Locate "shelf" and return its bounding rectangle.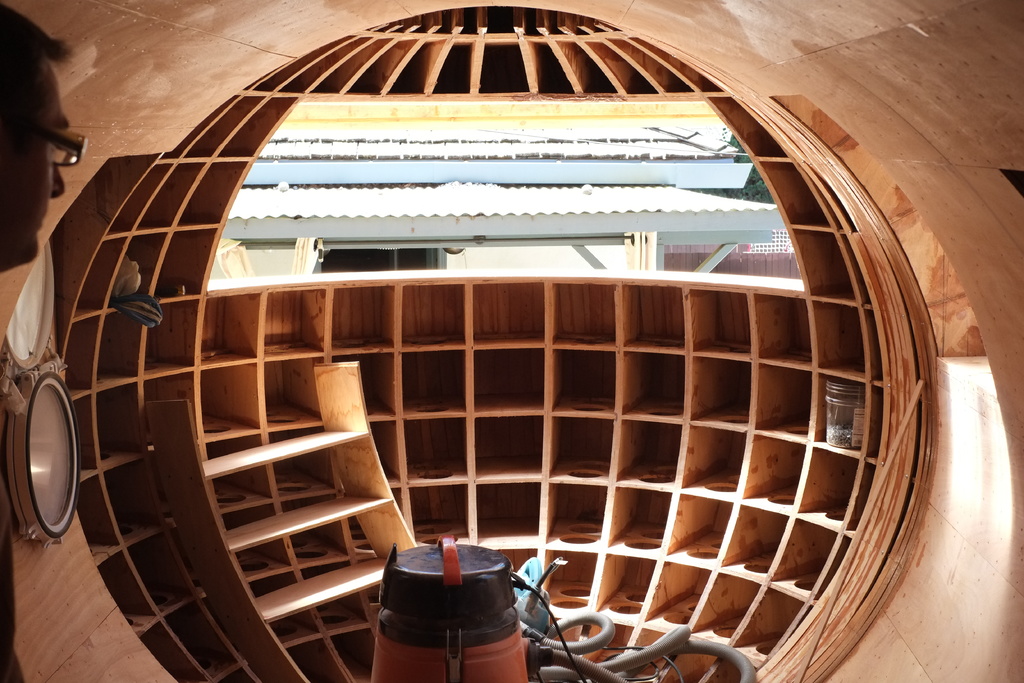
[x1=313, y1=31, x2=392, y2=88].
